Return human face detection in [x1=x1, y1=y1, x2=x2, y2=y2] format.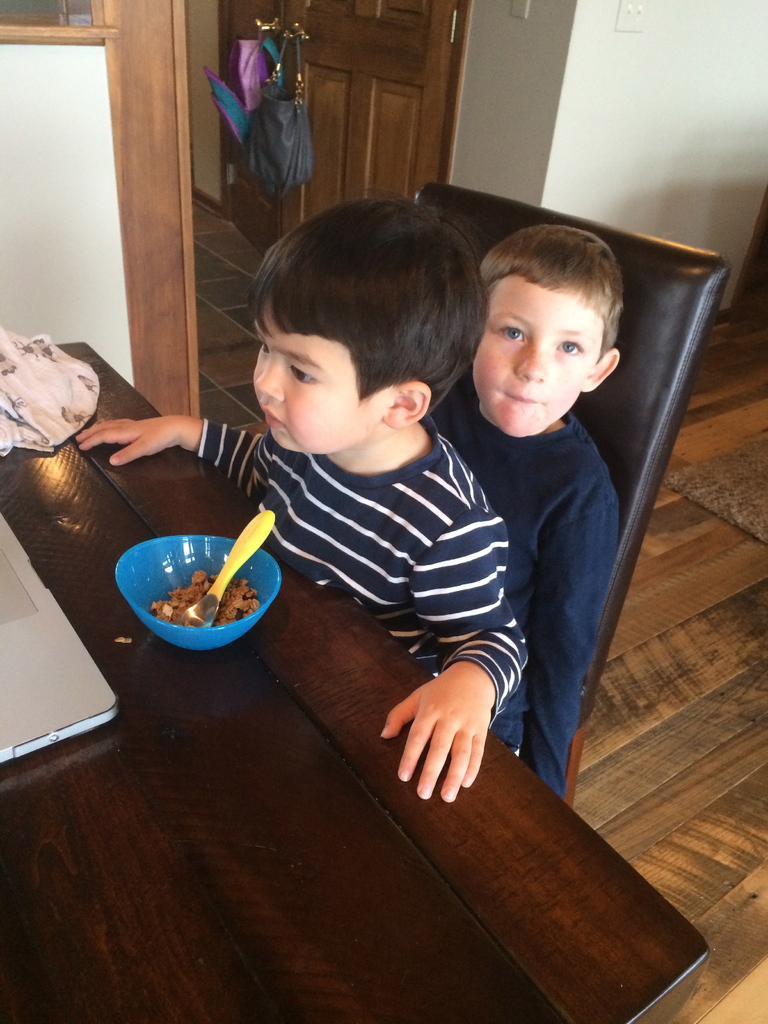
[x1=248, y1=295, x2=376, y2=458].
